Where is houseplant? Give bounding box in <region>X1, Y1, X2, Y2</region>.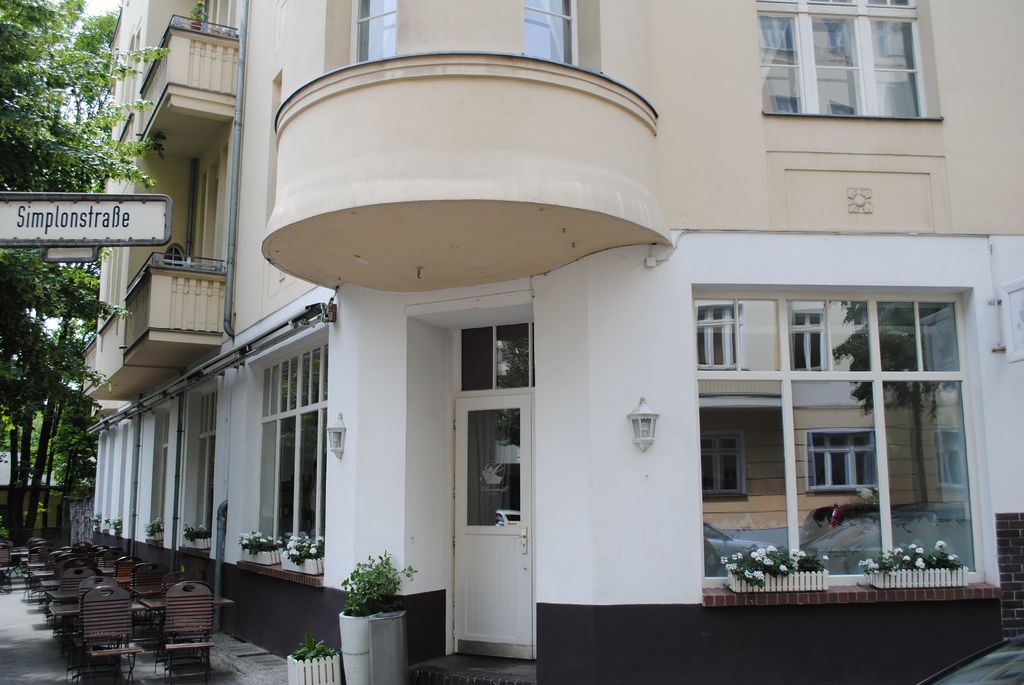
<region>283, 634, 346, 684</region>.
